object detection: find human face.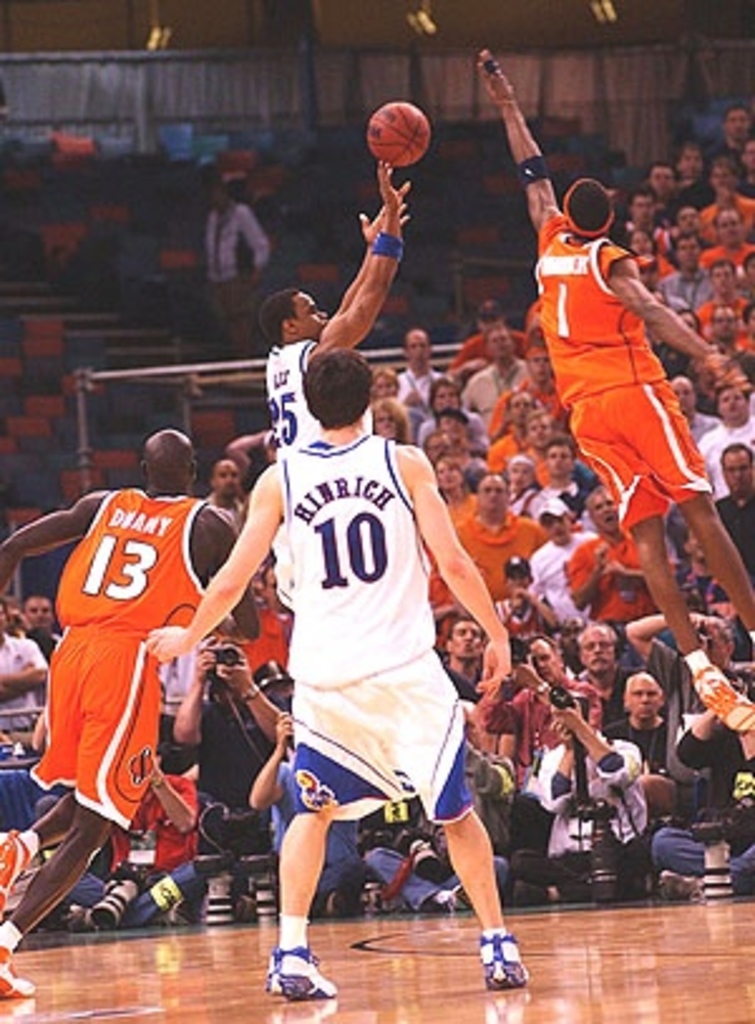
Rect(546, 448, 571, 476).
